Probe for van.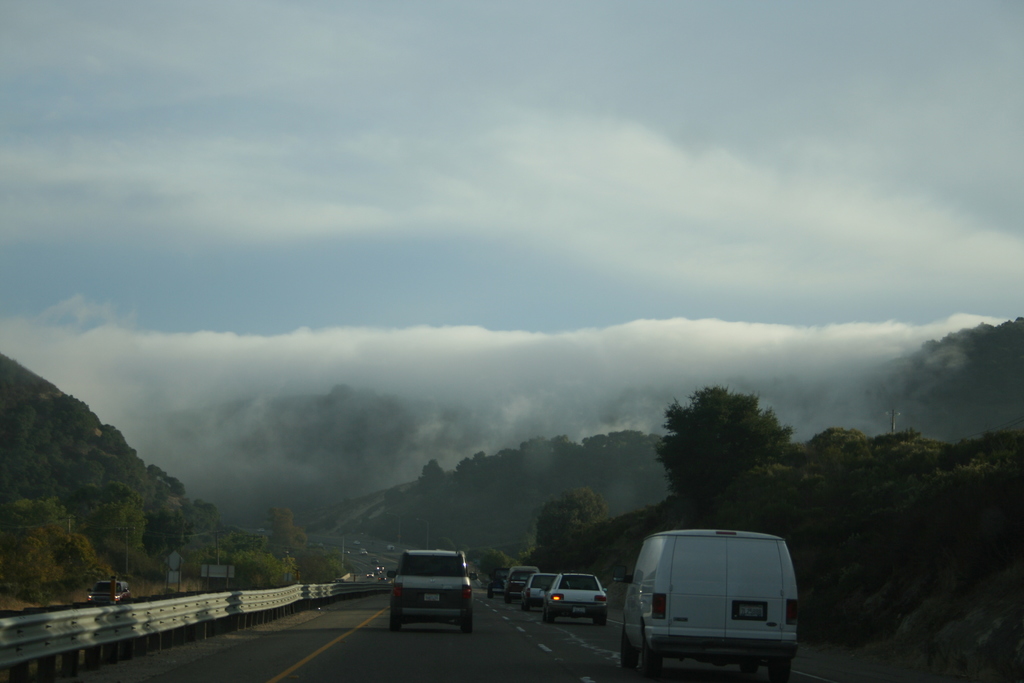
Probe result: bbox(384, 549, 481, 634).
